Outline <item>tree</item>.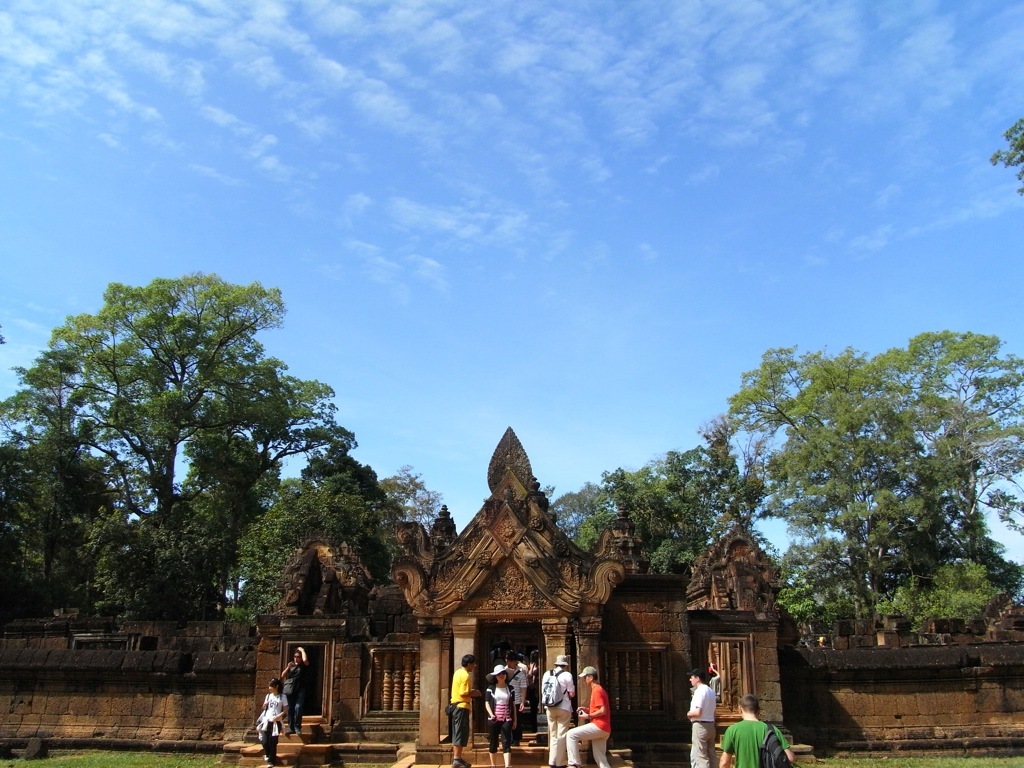
Outline: select_region(173, 427, 285, 607).
